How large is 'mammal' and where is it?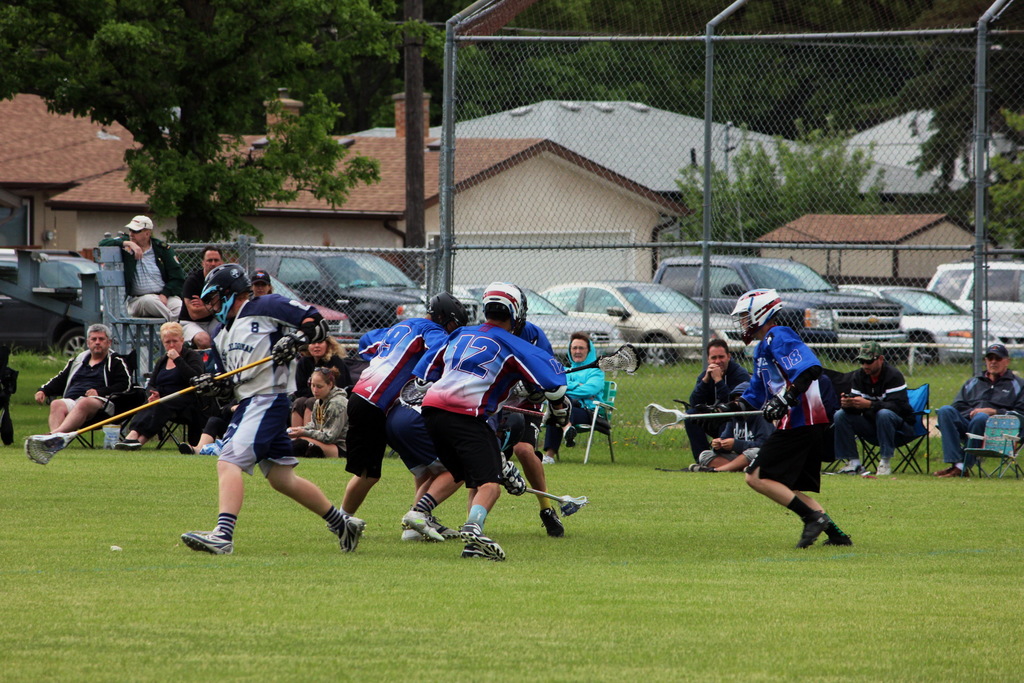
Bounding box: detection(680, 339, 748, 465).
